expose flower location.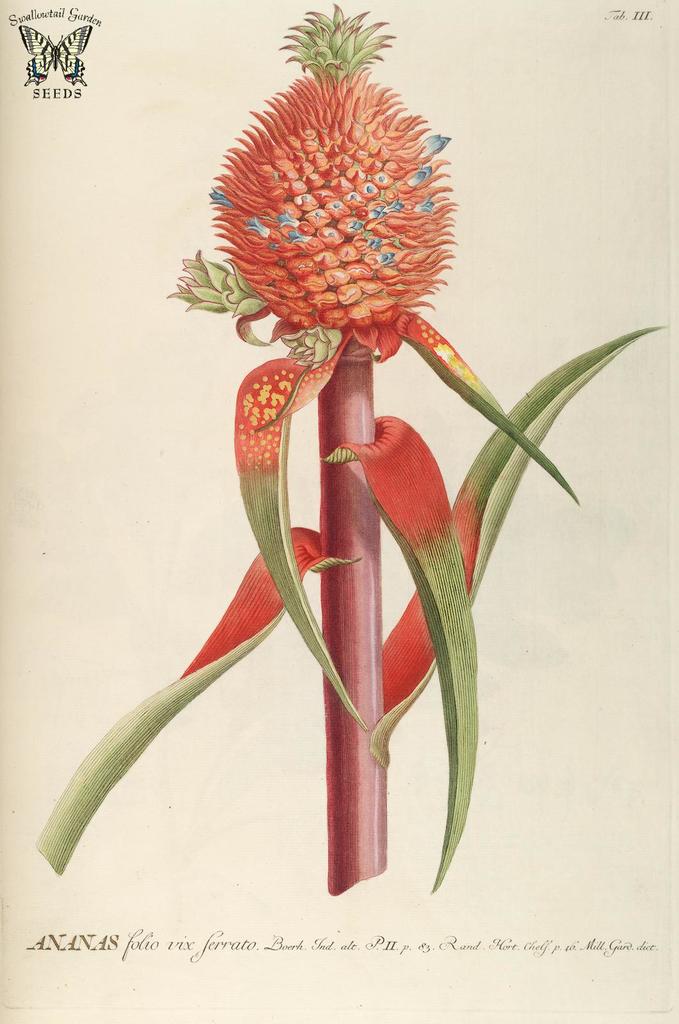
Exposed at pyautogui.locateOnScreen(216, 6, 456, 360).
